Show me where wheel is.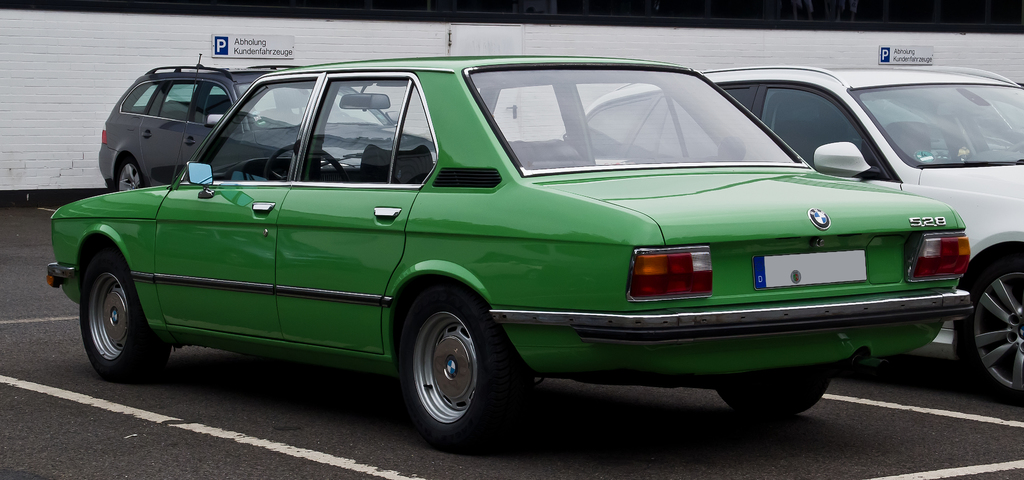
wheel is at <box>717,368,829,417</box>.
